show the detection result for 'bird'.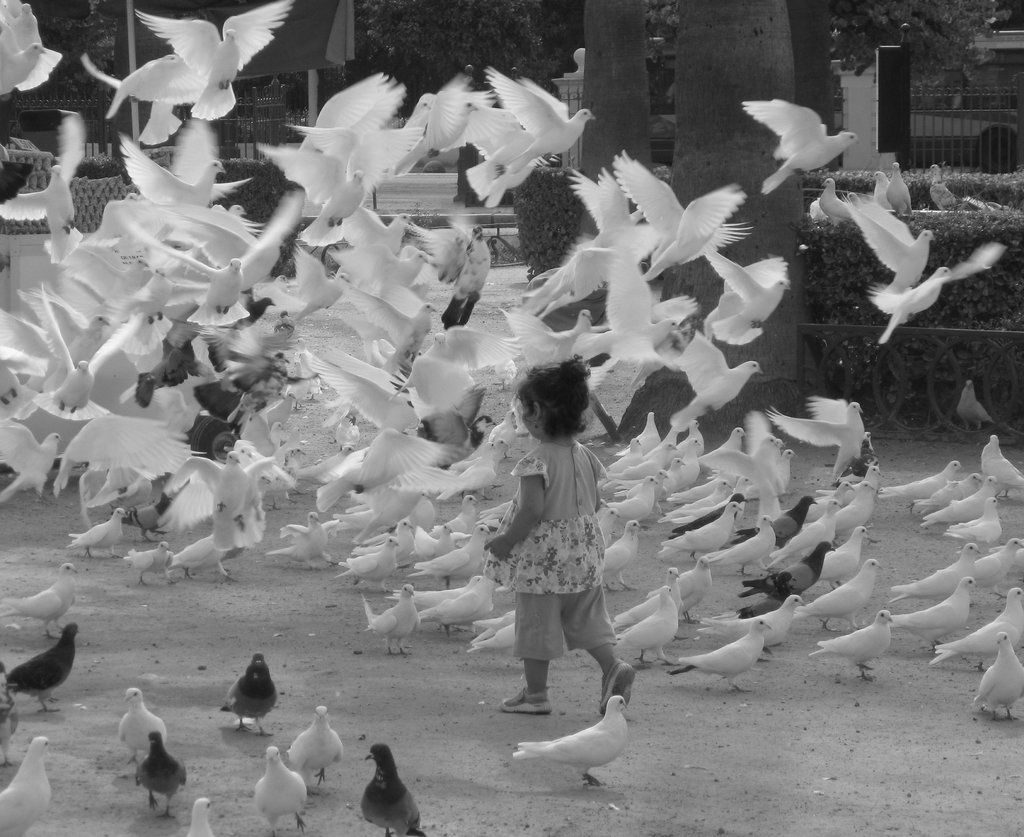
select_region(358, 740, 429, 836).
